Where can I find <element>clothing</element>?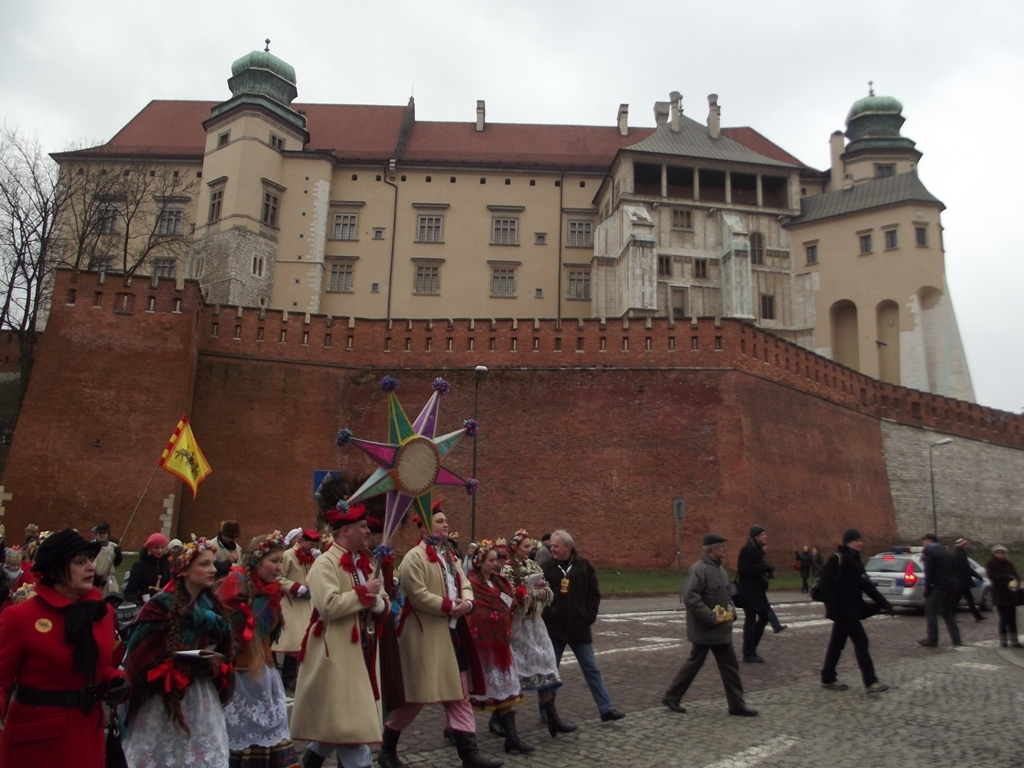
You can find it at bbox=(86, 532, 121, 604).
